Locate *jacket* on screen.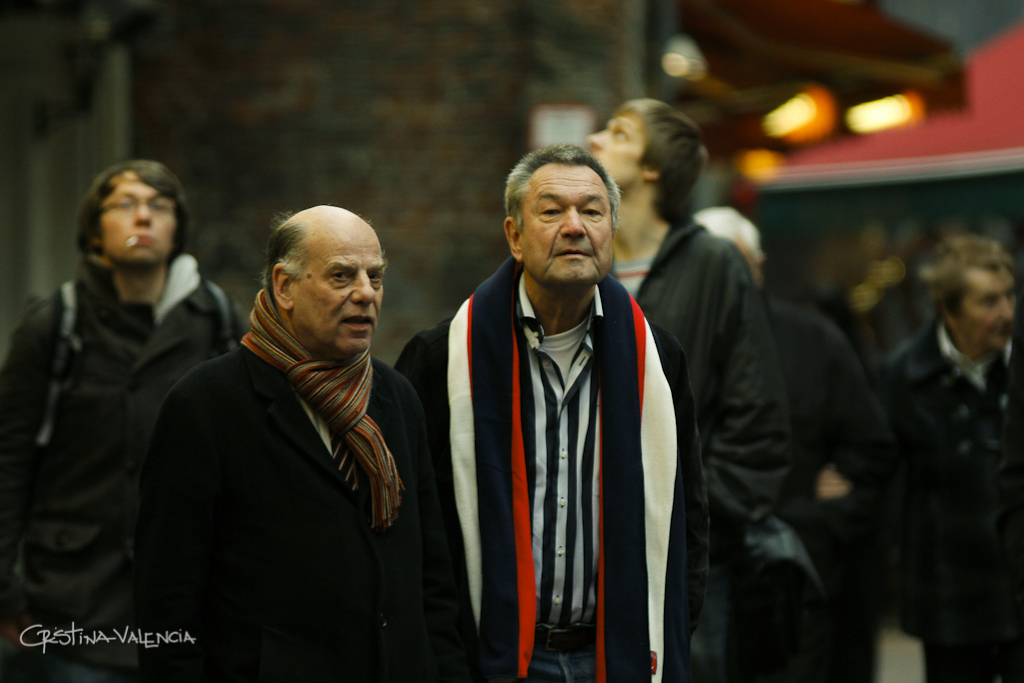
On screen at locate(0, 252, 251, 639).
